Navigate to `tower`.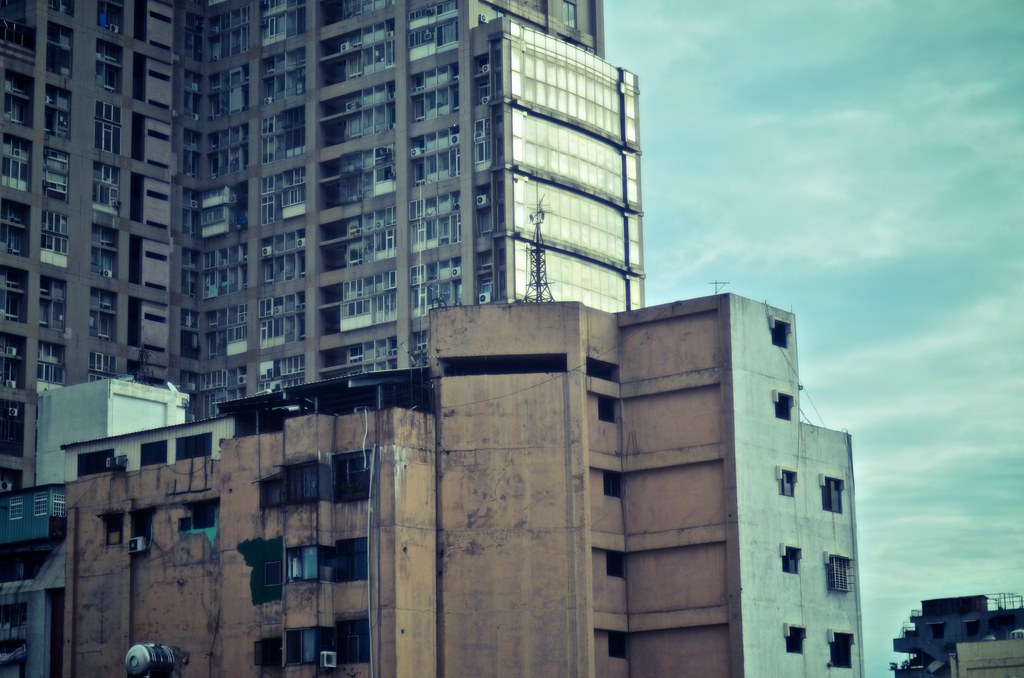
Navigation target: bbox=(0, 0, 644, 677).
